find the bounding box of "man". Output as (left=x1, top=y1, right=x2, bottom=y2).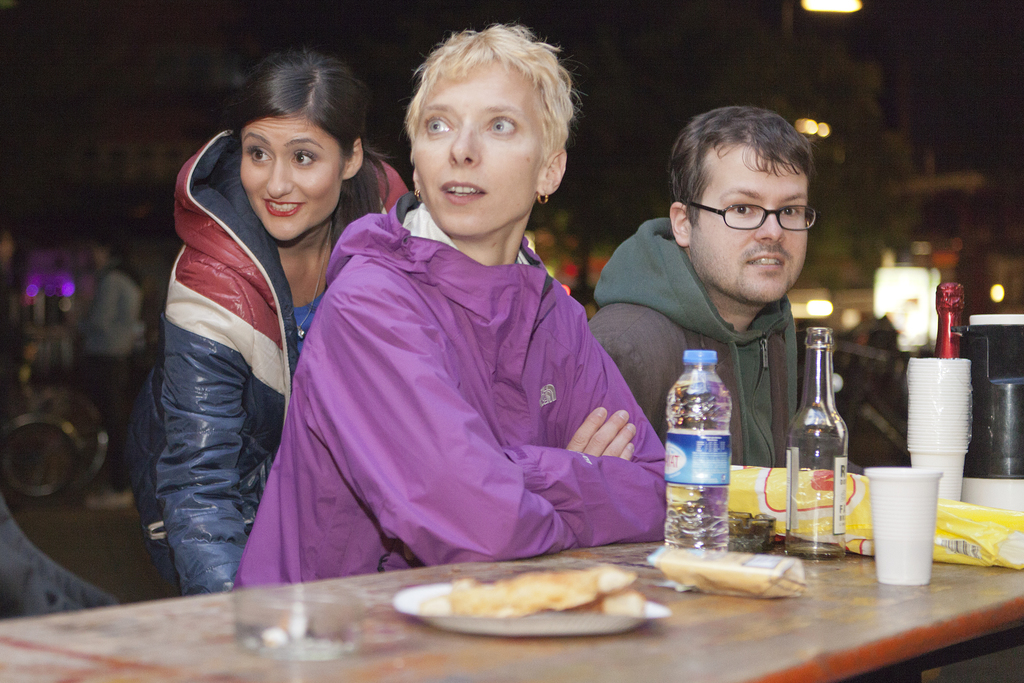
(left=587, top=106, right=865, bottom=477).
